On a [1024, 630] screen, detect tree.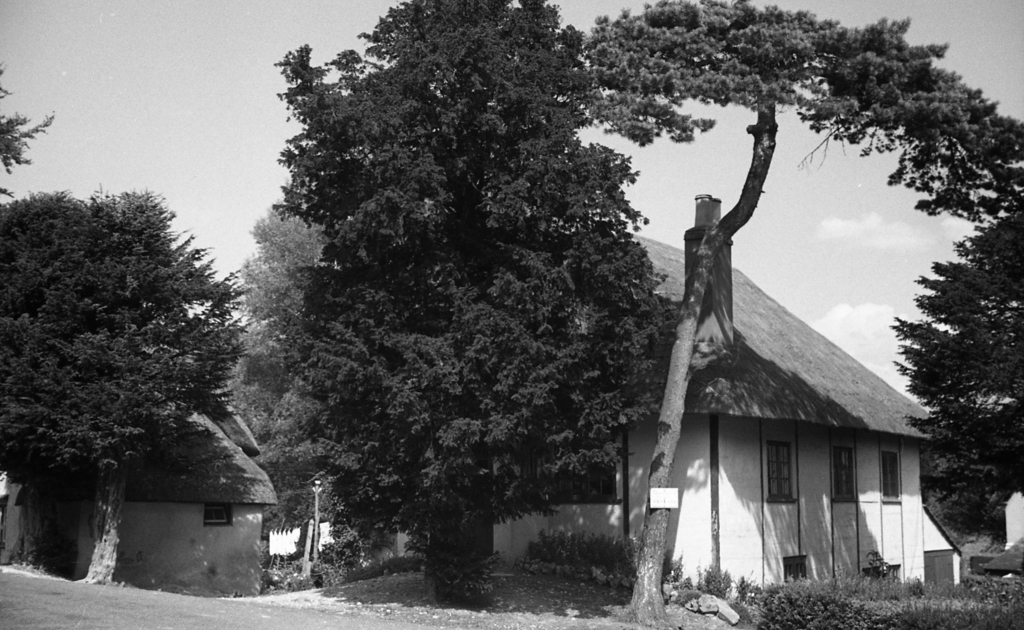
[282, 0, 709, 580].
